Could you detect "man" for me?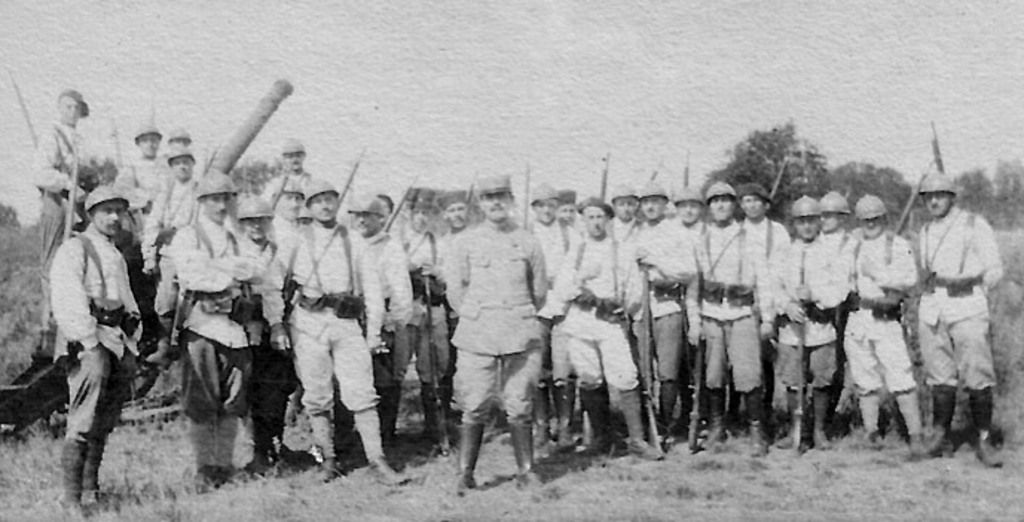
Detection result: [113, 120, 161, 225].
